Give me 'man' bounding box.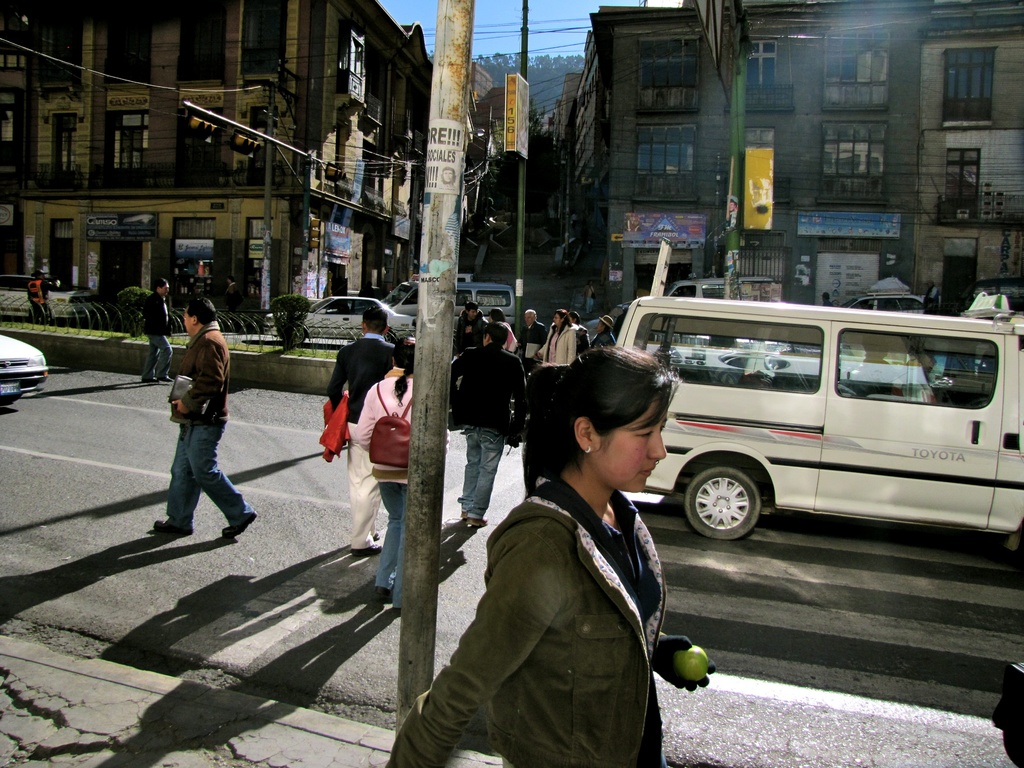
[left=148, top=277, right=177, bottom=383].
